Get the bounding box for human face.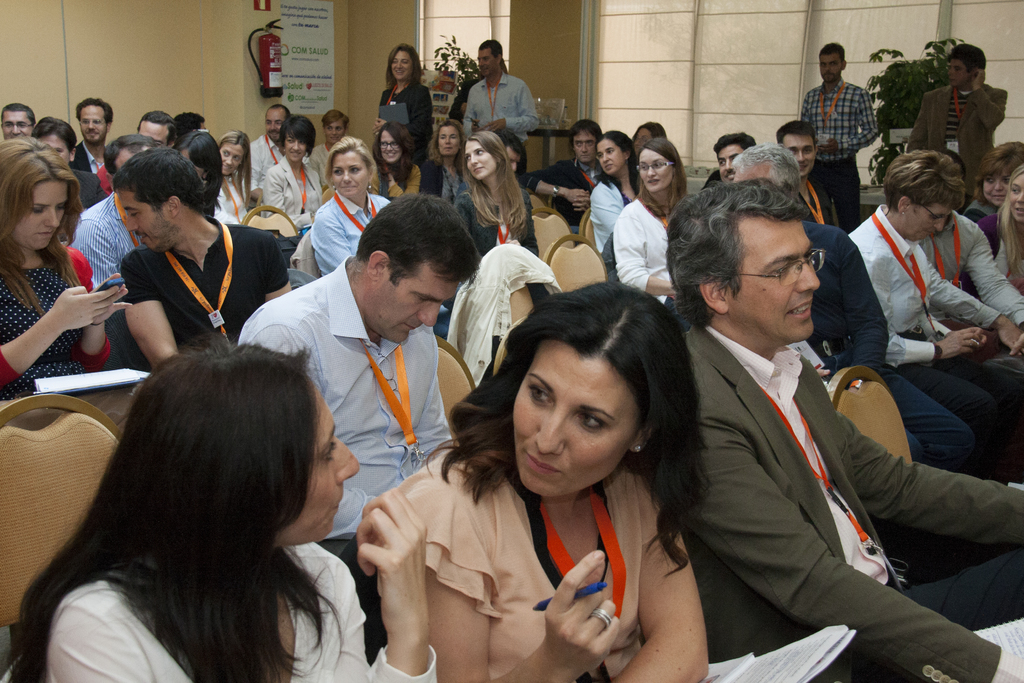
948/60/971/86.
